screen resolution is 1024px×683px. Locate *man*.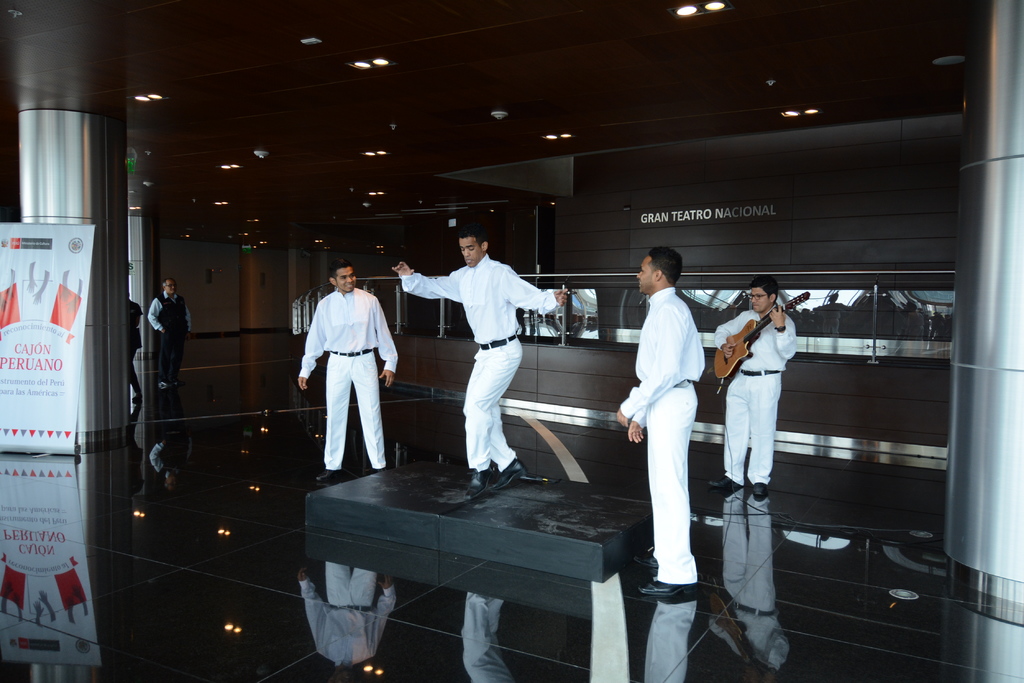
(x1=125, y1=293, x2=143, y2=406).
